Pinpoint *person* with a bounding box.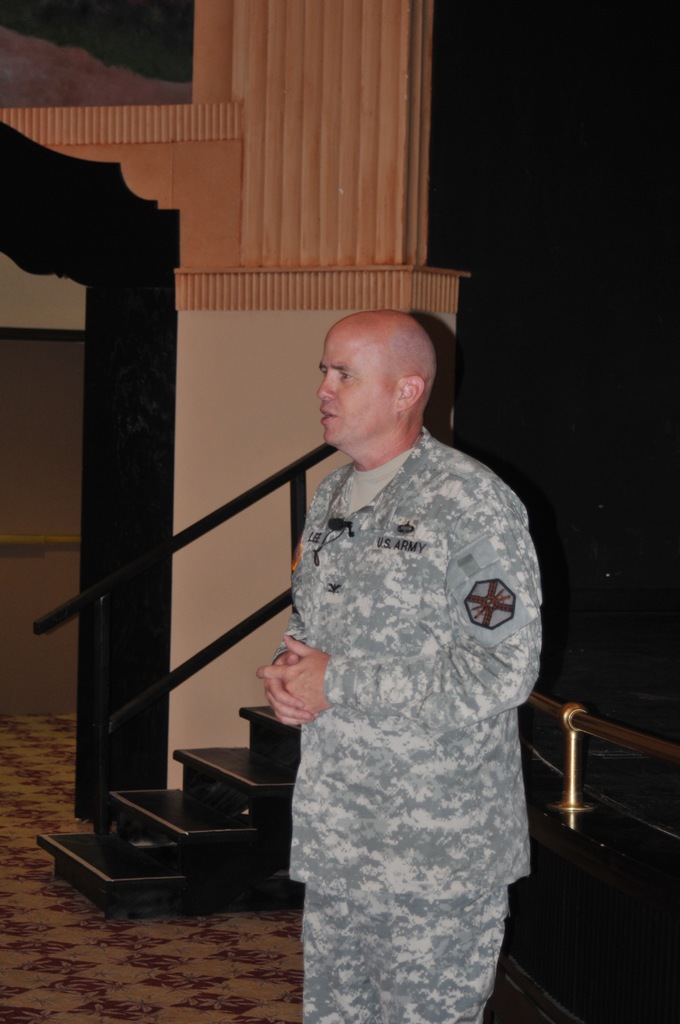
<region>257, 309, 540, 1023</region>.
